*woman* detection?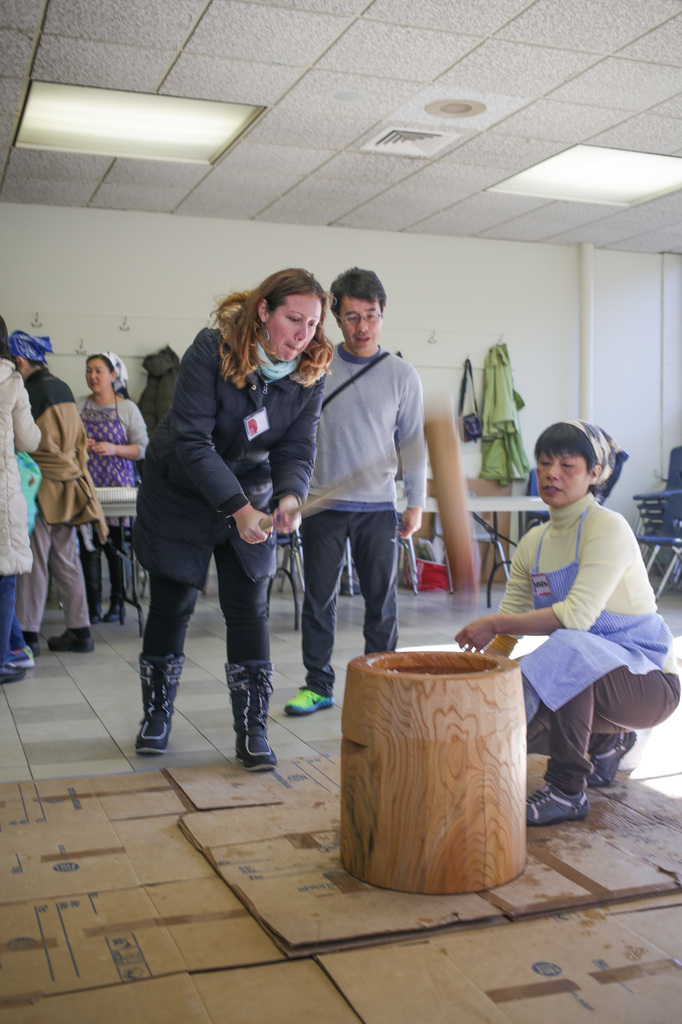
pyautogui.locateOnScreen(451, 420, 681, 836)
